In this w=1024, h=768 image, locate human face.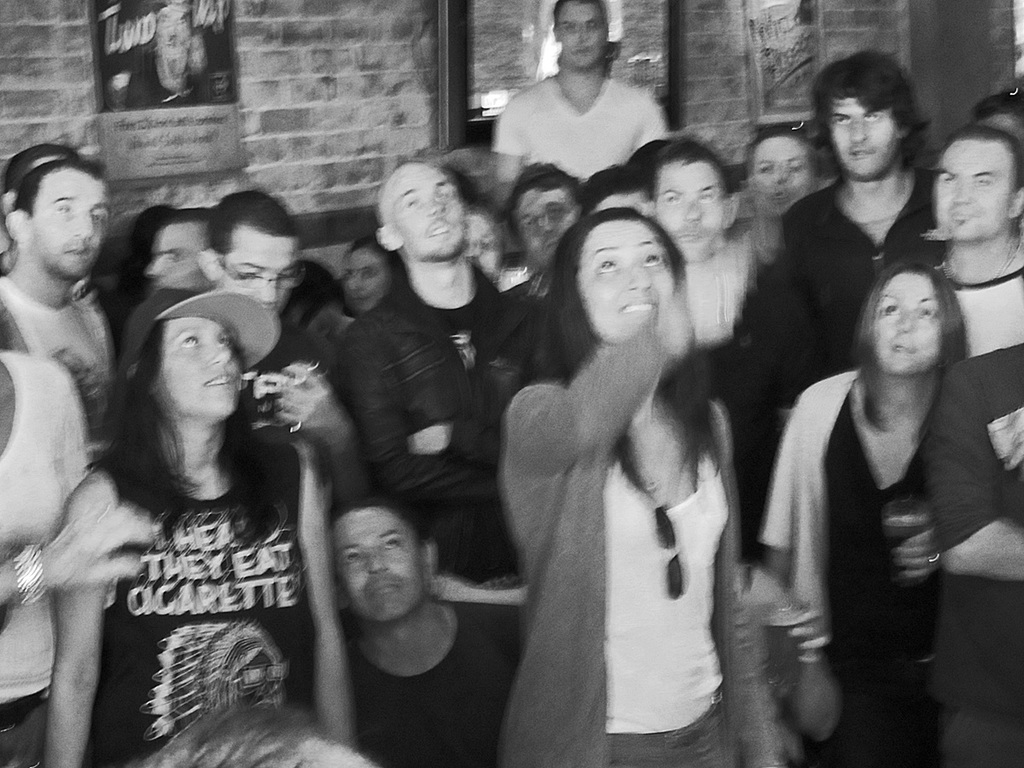
Bounding box: (left=557, top=0, right=607, bottom=61).
